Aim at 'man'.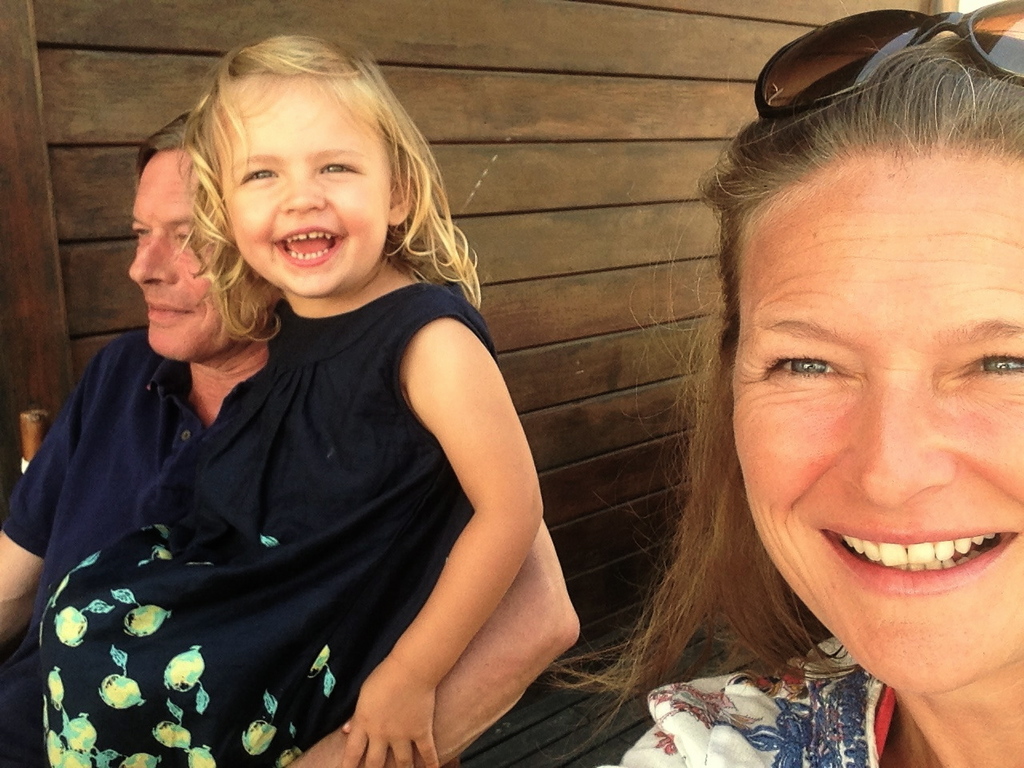
Aimed at (0,114,580,767).
